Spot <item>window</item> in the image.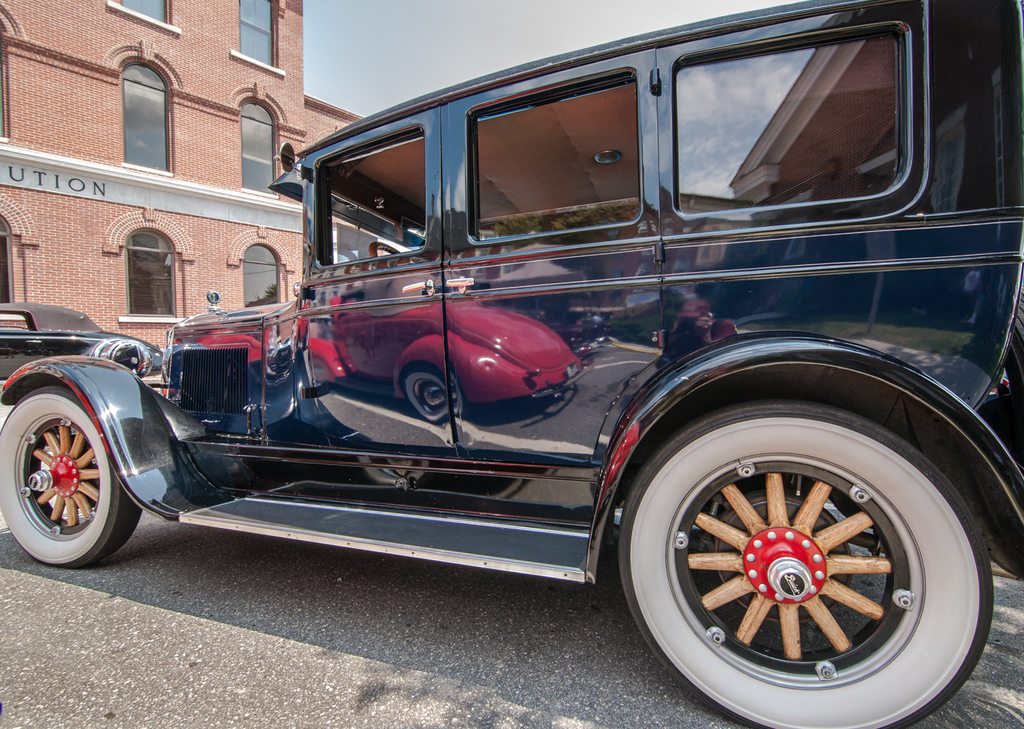
<item>window</item> found at box=[0, 226, 12, 310].
